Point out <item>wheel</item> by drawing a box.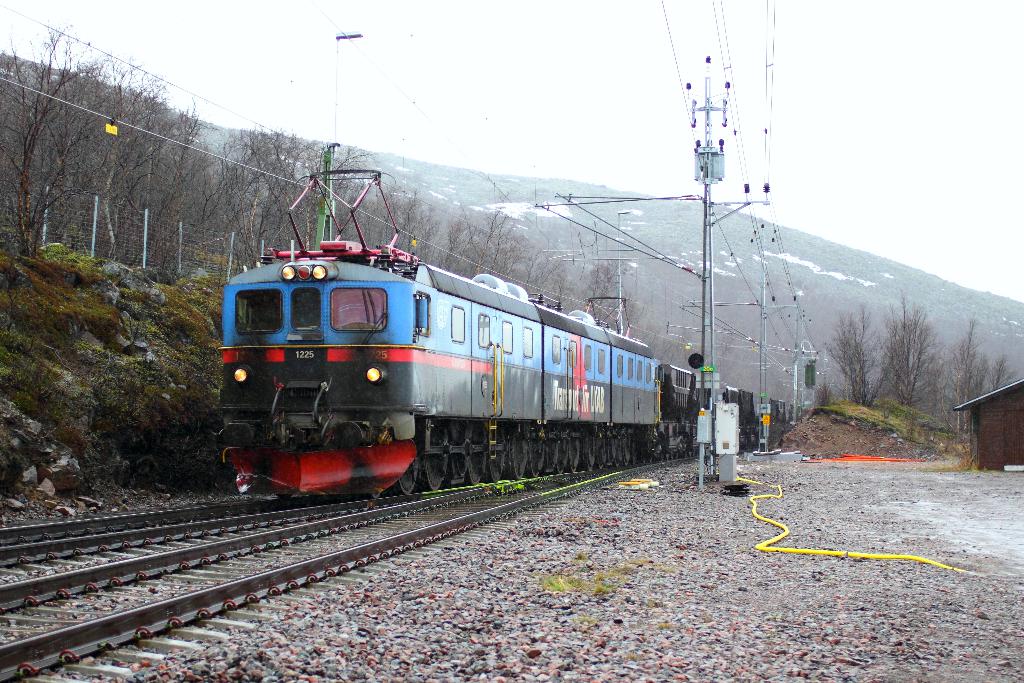
crop(396, 457, 417, 499).
